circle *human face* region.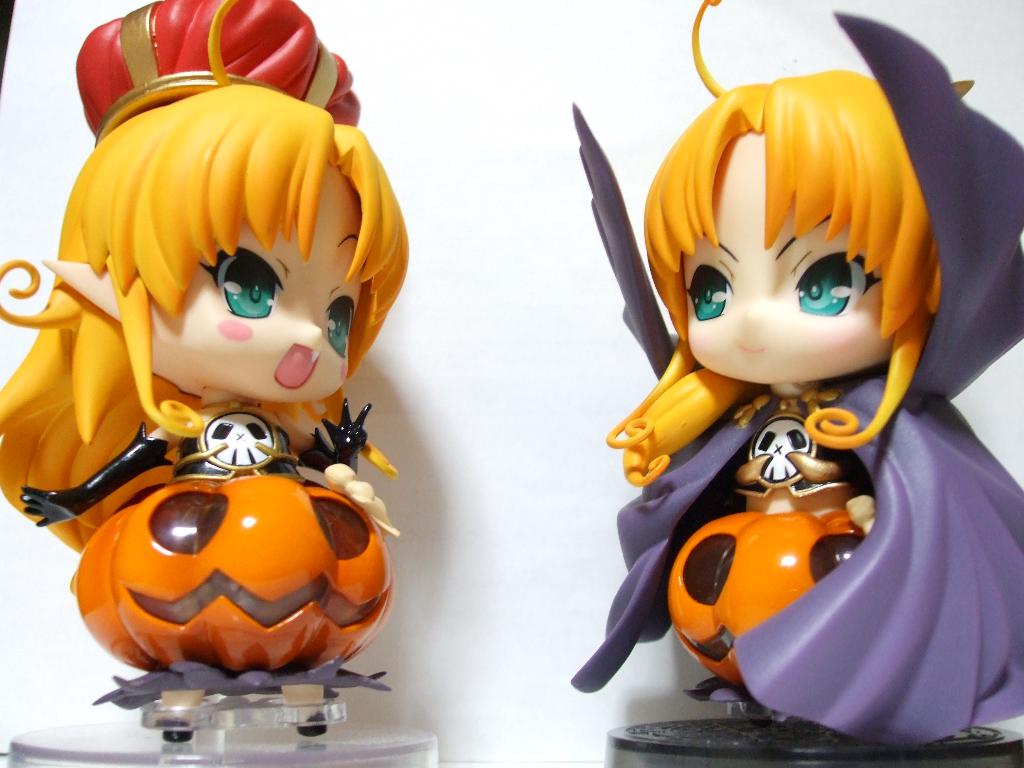
Region: select_region(122, 150, 358, 403).
